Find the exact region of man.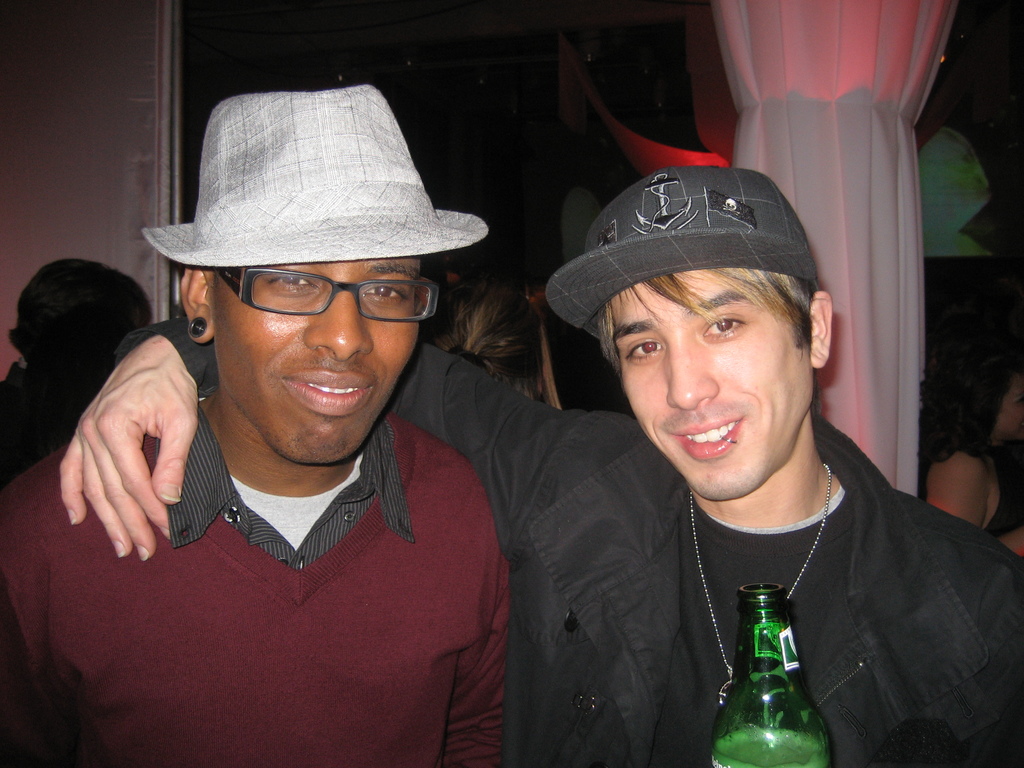
Exact region: box=[59, 163, 1023, 767].
